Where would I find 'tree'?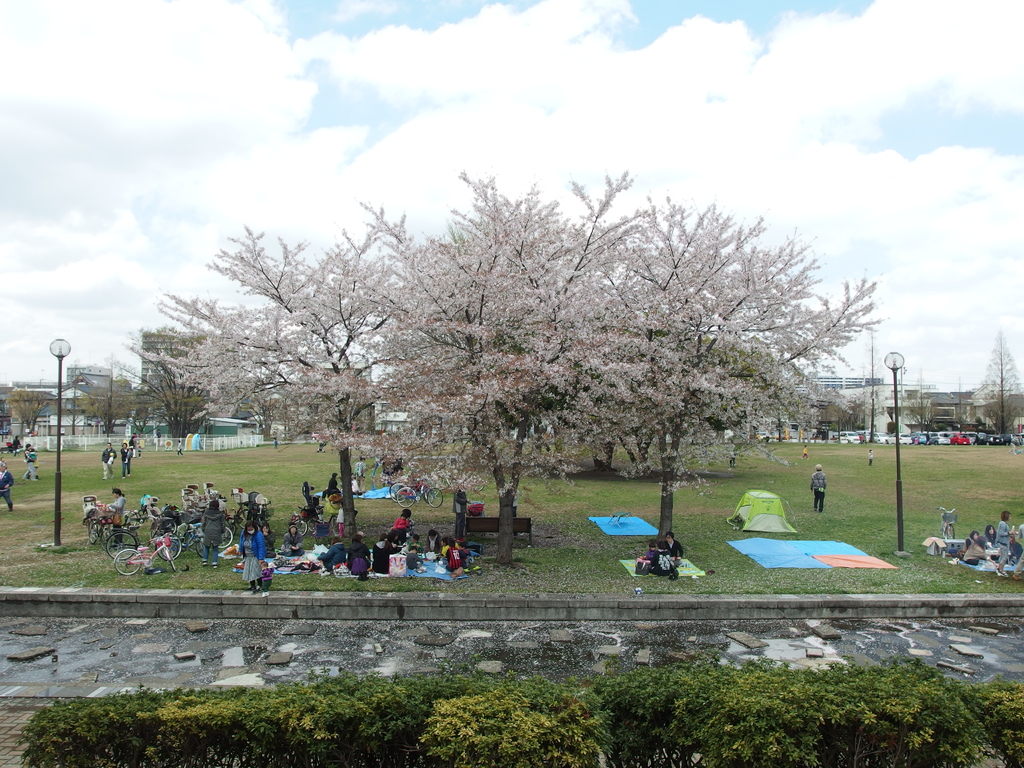
At detection(134, 346, 209, 433).
